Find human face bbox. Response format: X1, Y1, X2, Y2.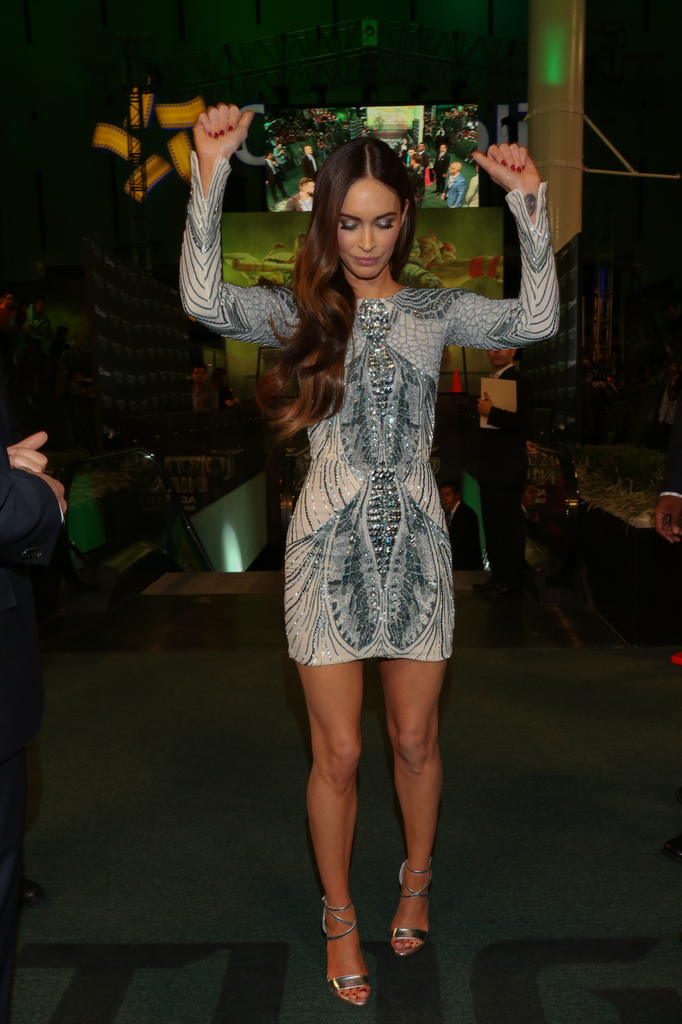
437, 484, 458, 512.
